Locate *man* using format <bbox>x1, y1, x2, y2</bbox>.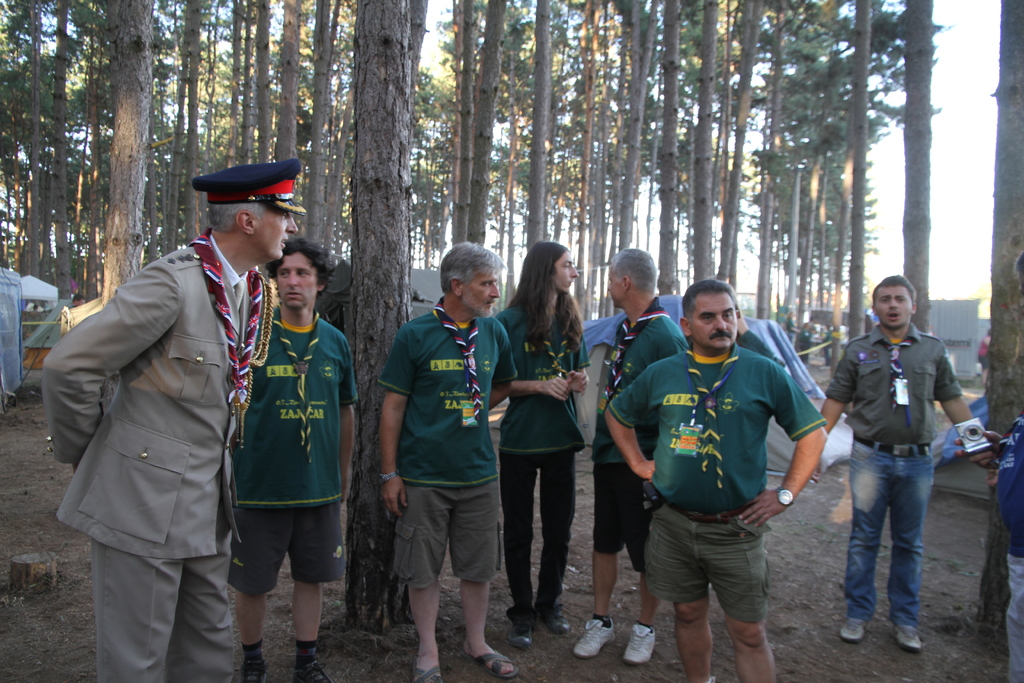
<bbox>42, 158, 308, 682</bbox>.
